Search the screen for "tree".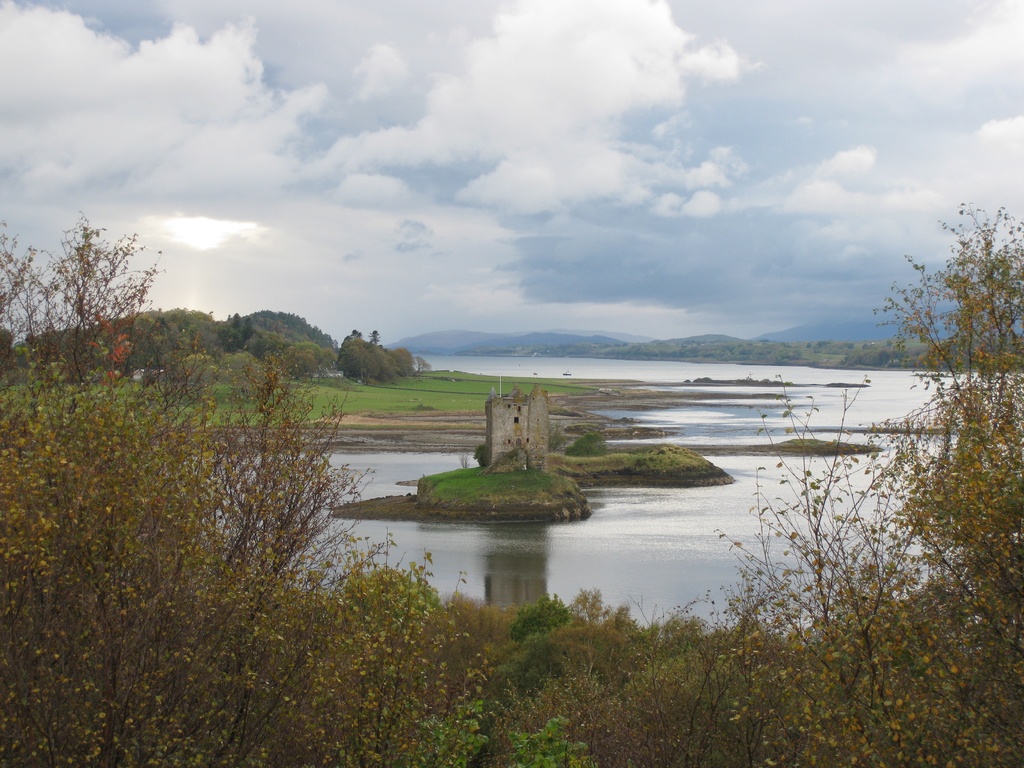
Found at <box>547,429,567,452</box>.
